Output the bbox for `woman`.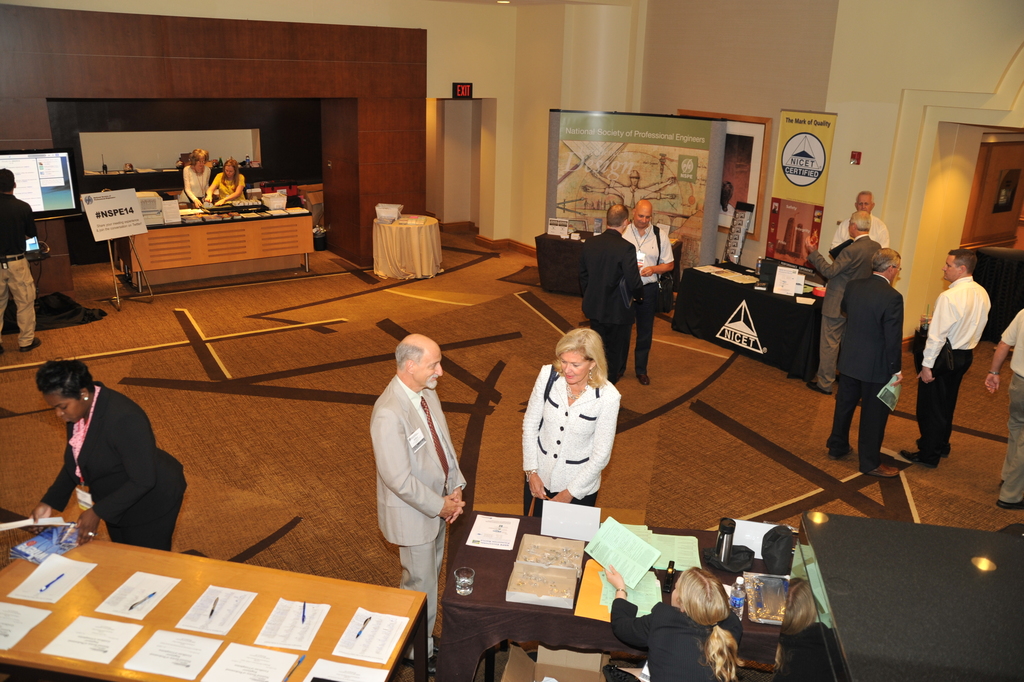
(x1=202, y1=160, x2=255, y2=200).
